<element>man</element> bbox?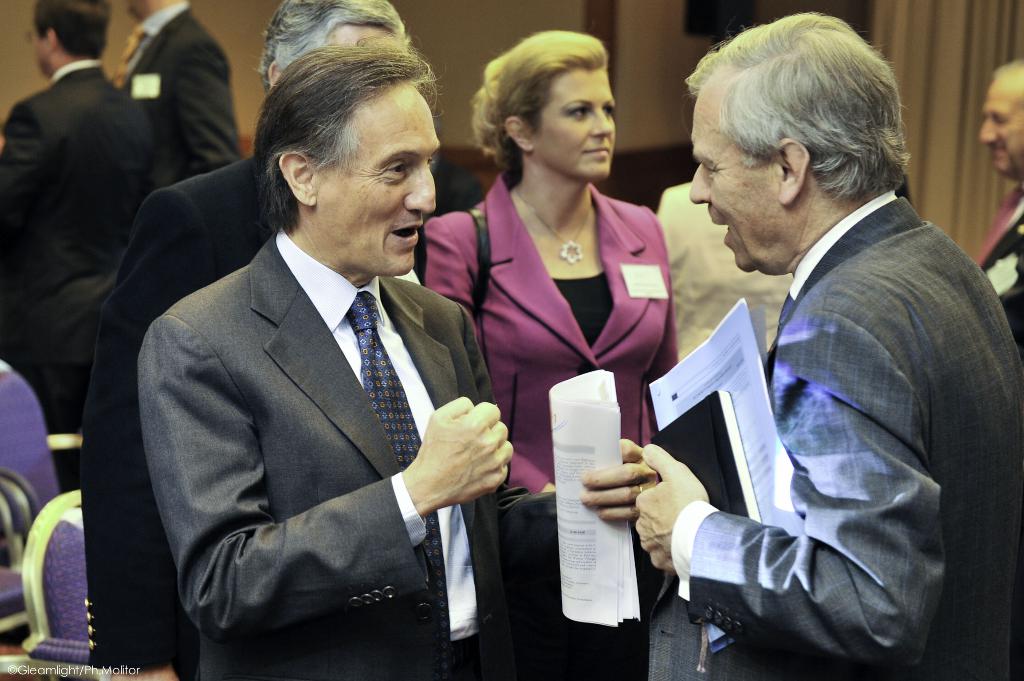
rect(141, 41, 518, 675)
